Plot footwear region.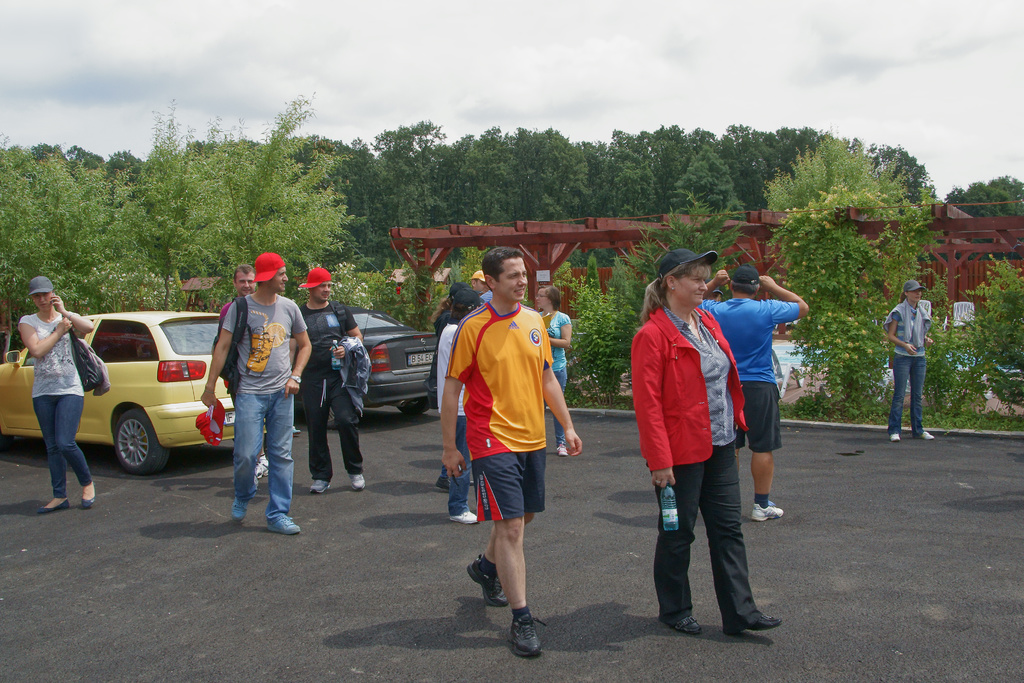
Plotted at x1=79 y1=479 x2=97 y2=509.
